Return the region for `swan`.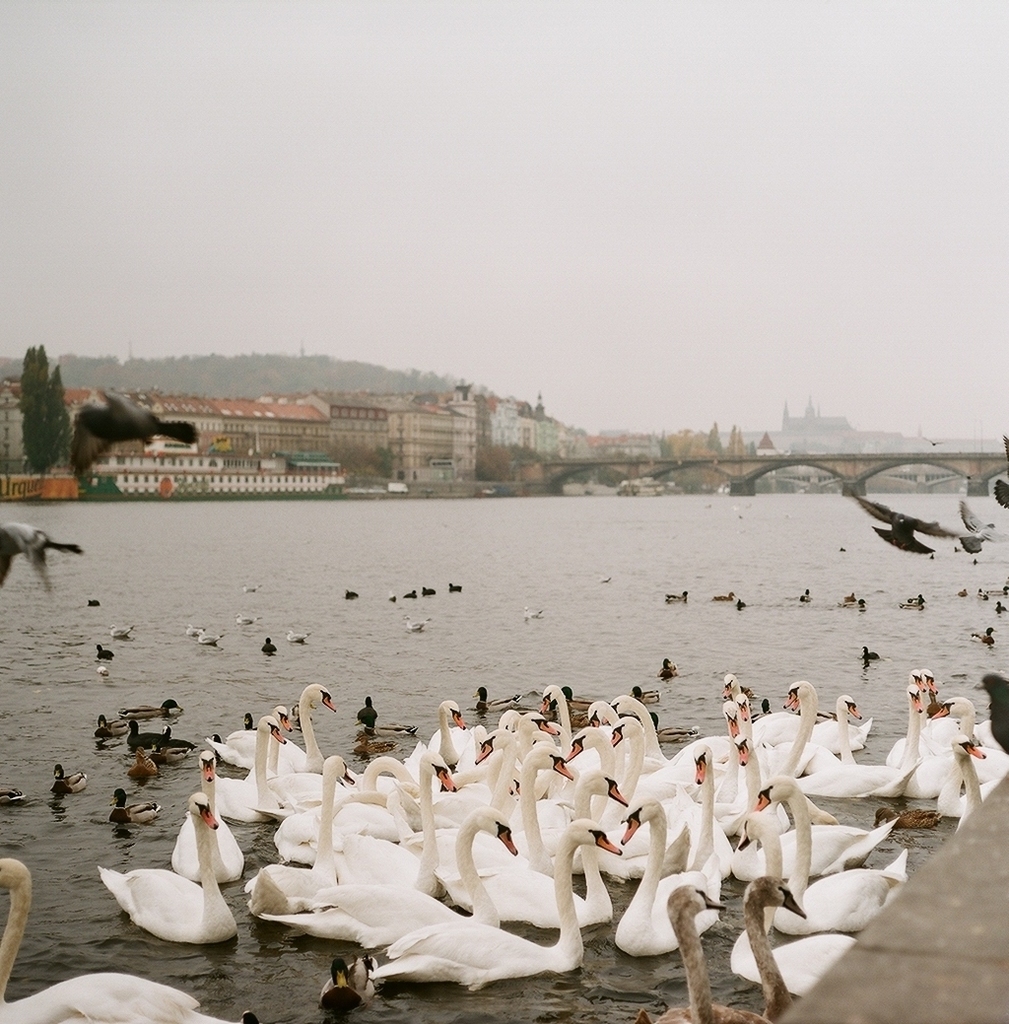
[970, 630, 993, 649].
